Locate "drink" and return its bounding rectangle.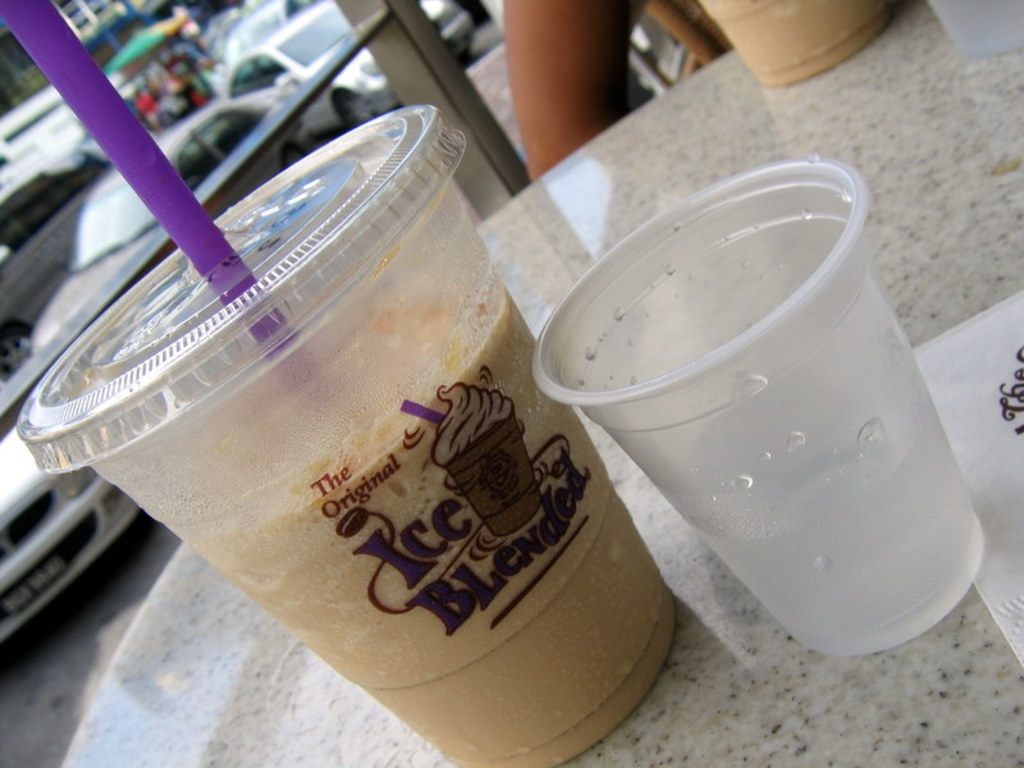
box=[668, 387, 986, 659].
